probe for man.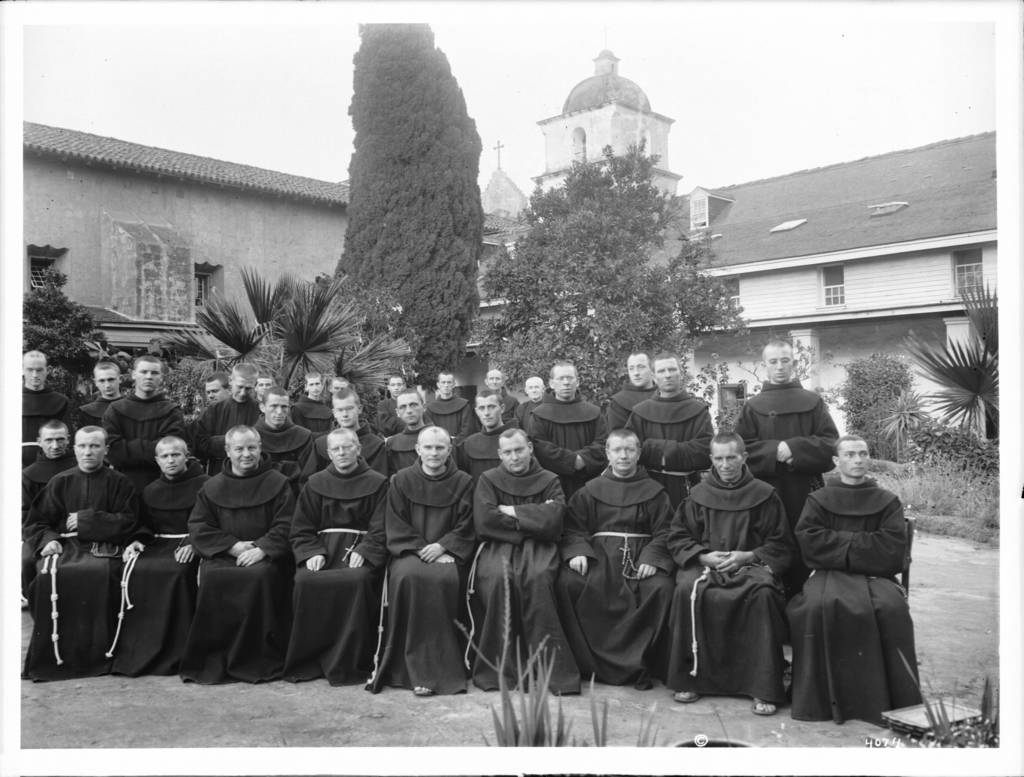
Probe result: region(188, 379, 257, 469).
